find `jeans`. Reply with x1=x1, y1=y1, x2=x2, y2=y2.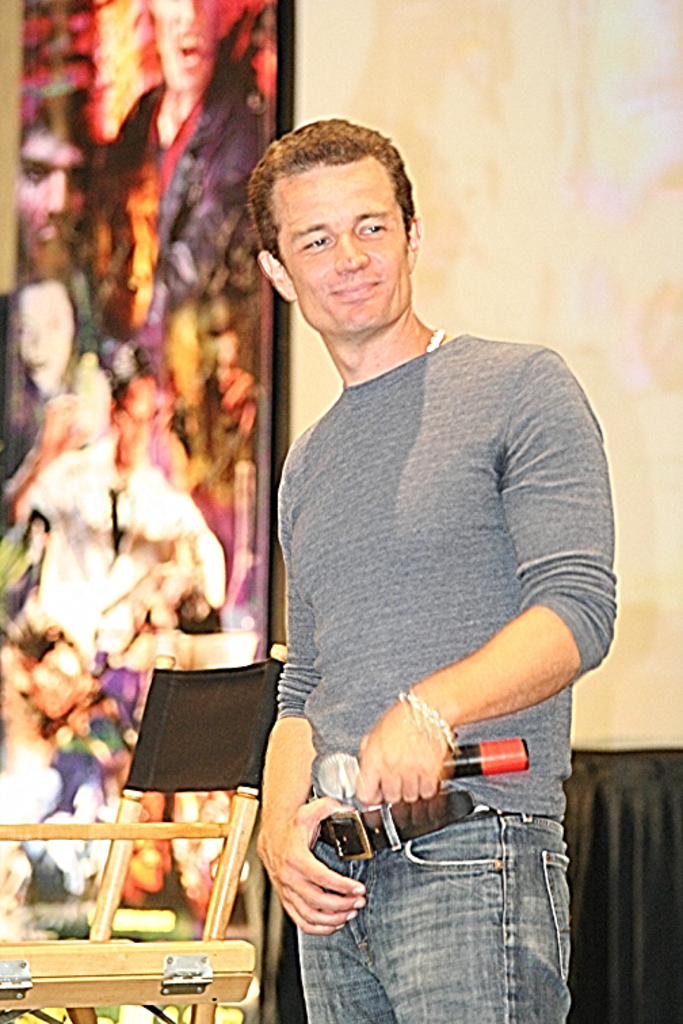
x1=285, y1=788, x2=580, y2=1019.
